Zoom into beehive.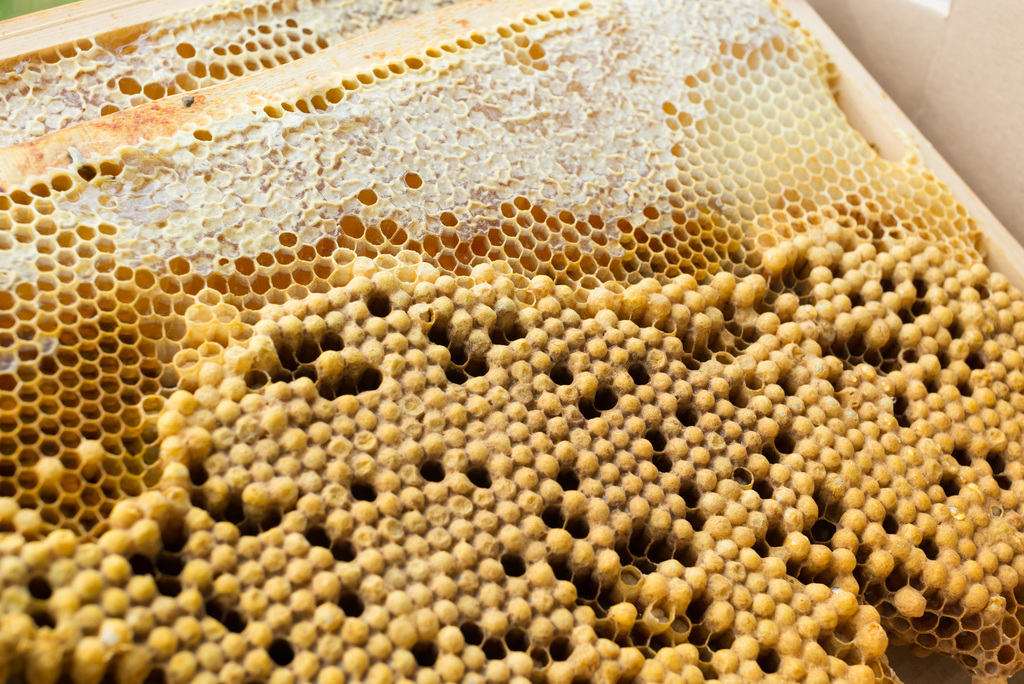
Zoom target: <bbox>13, 0, 1002, 630</bbox>.
